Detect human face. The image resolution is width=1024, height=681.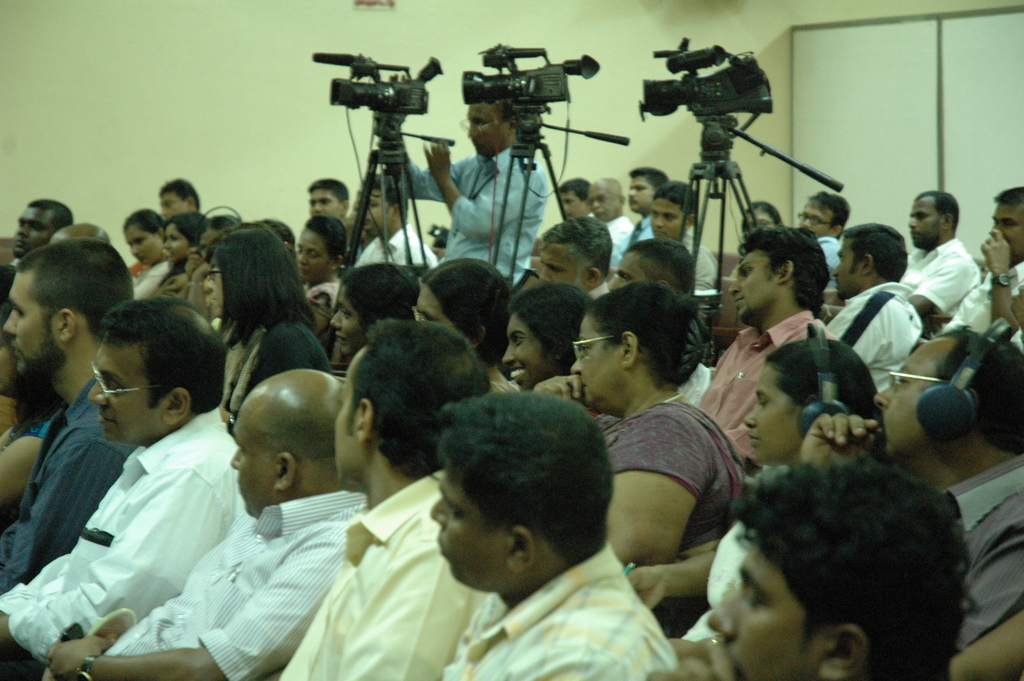
detection(415, 285, 464, 330).
